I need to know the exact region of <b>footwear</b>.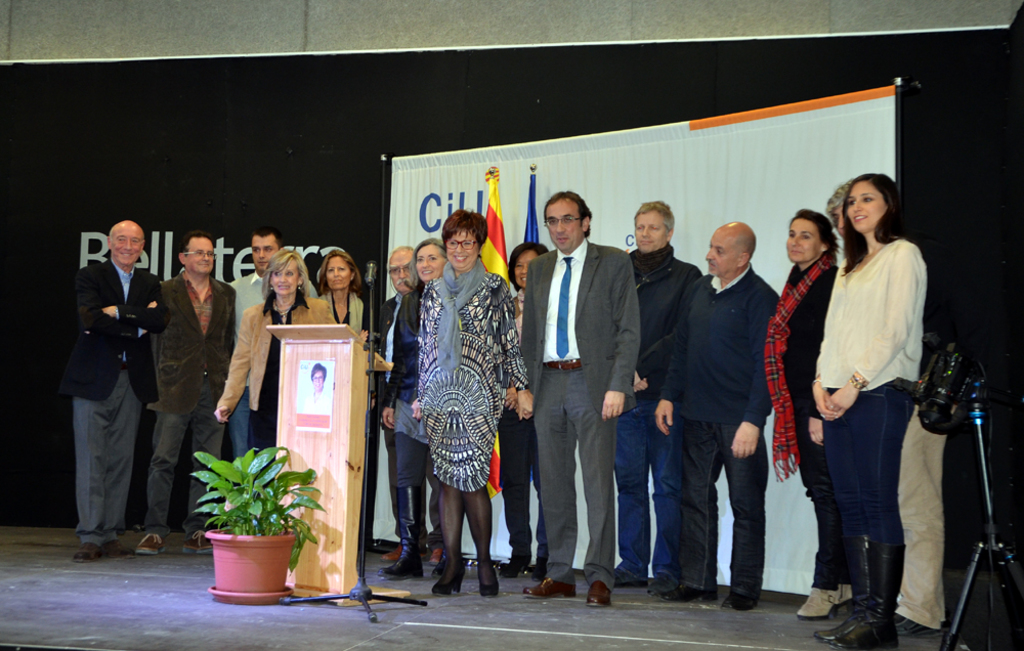
Region: [left=483, top=569, right=498, bottom=593].
